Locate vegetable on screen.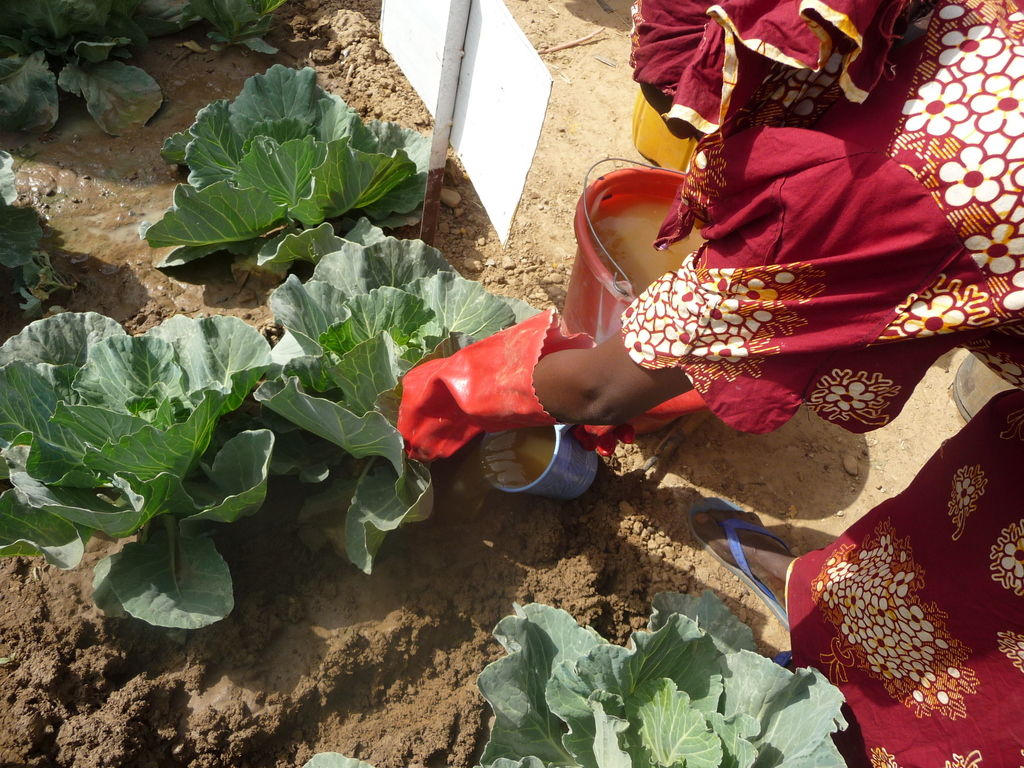
On screen at 152, 51, 404, 268.
